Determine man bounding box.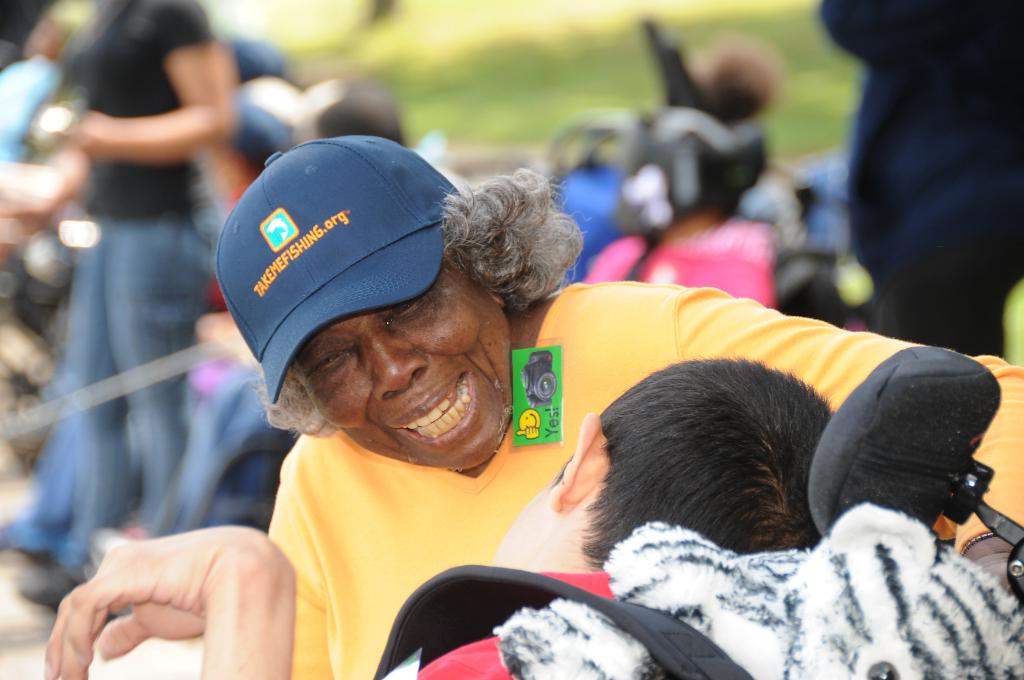
Determined: 13/0/244/610.
